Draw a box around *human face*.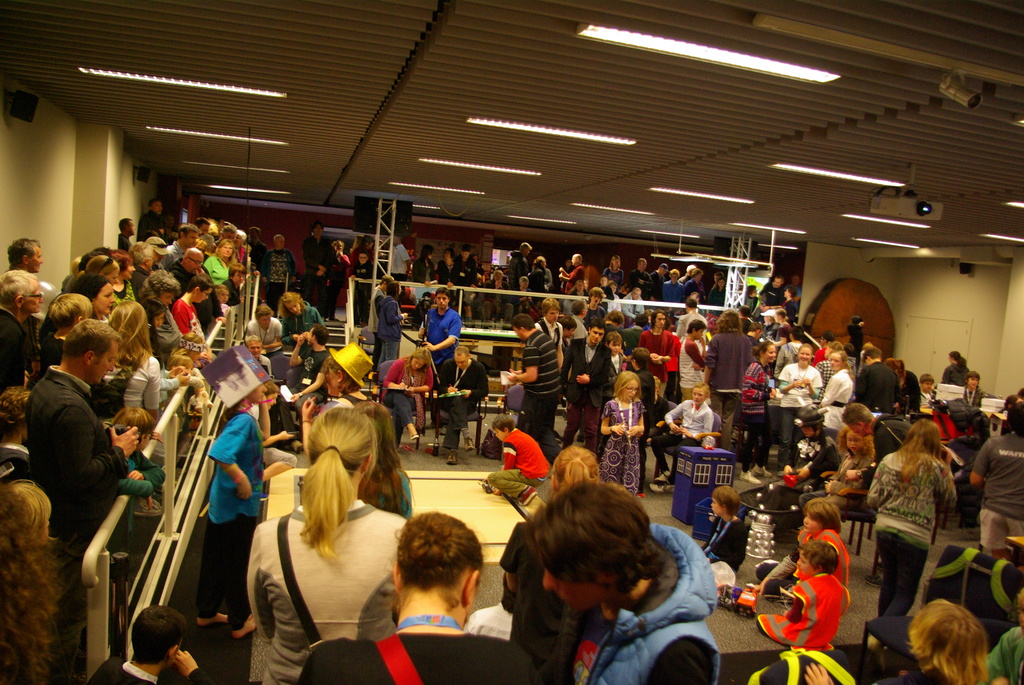
BBox(24, 285, 43, 313).
